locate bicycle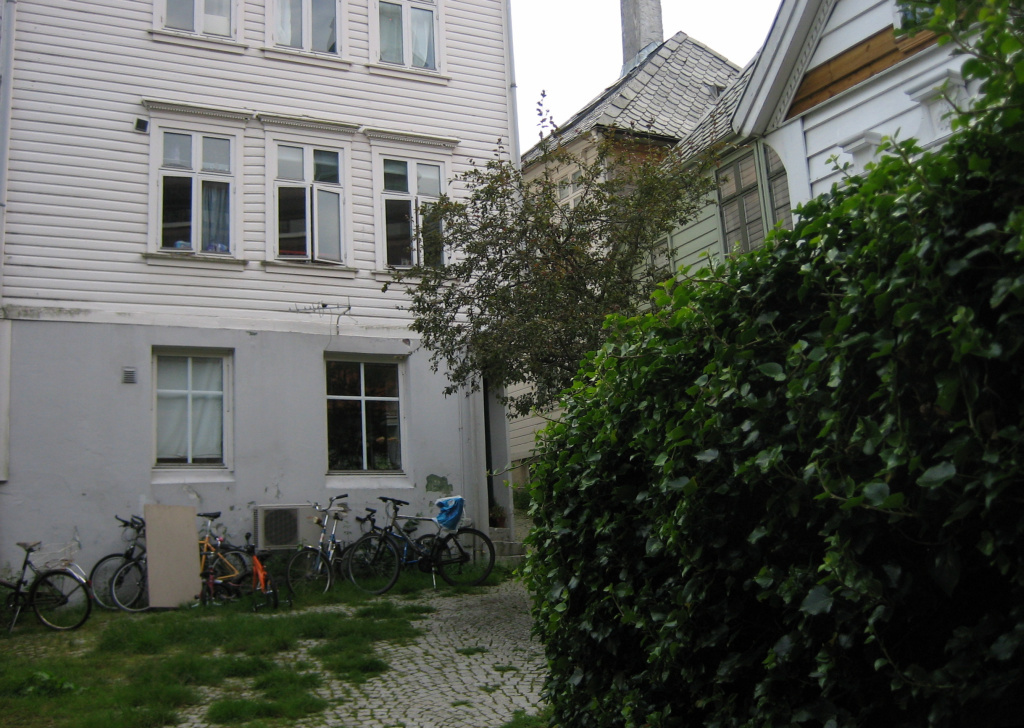
89,510,249,610
